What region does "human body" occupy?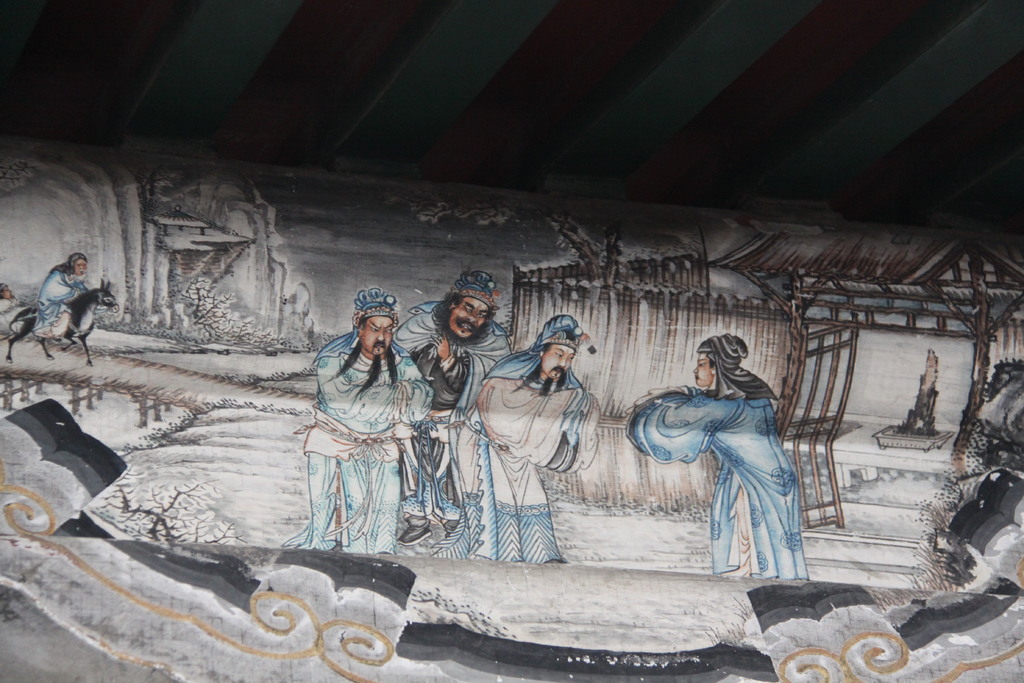
[x1=0, y1=305, x2=38, y2=336].
